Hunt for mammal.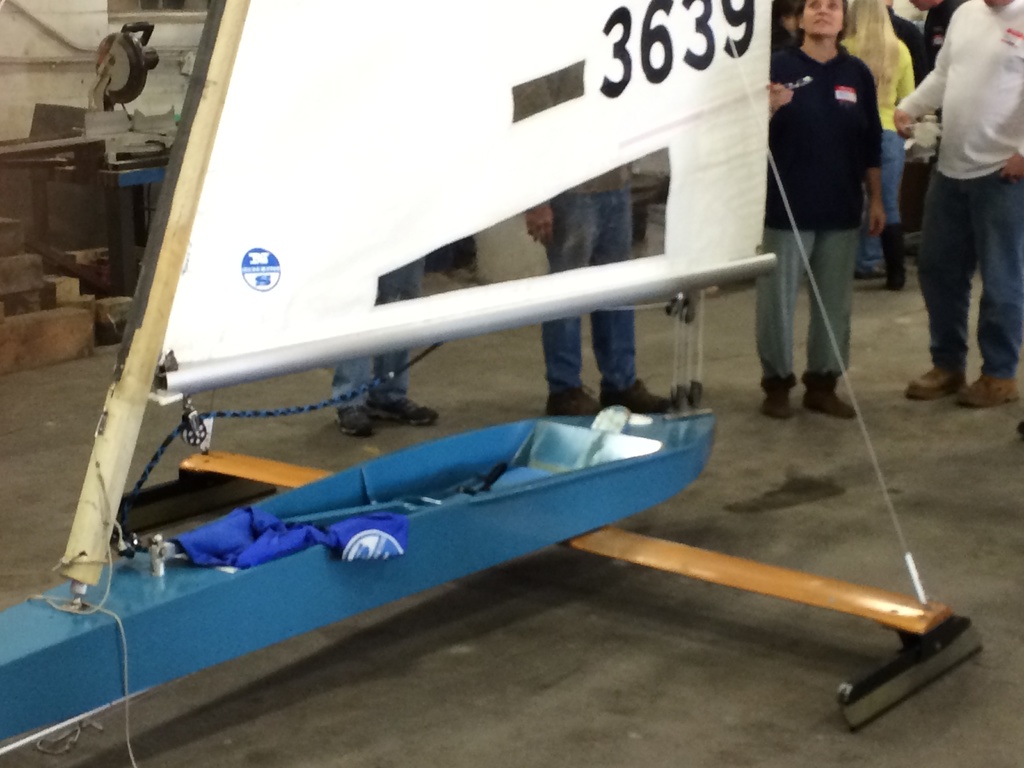
Hunted down at 527/157/680/420.
